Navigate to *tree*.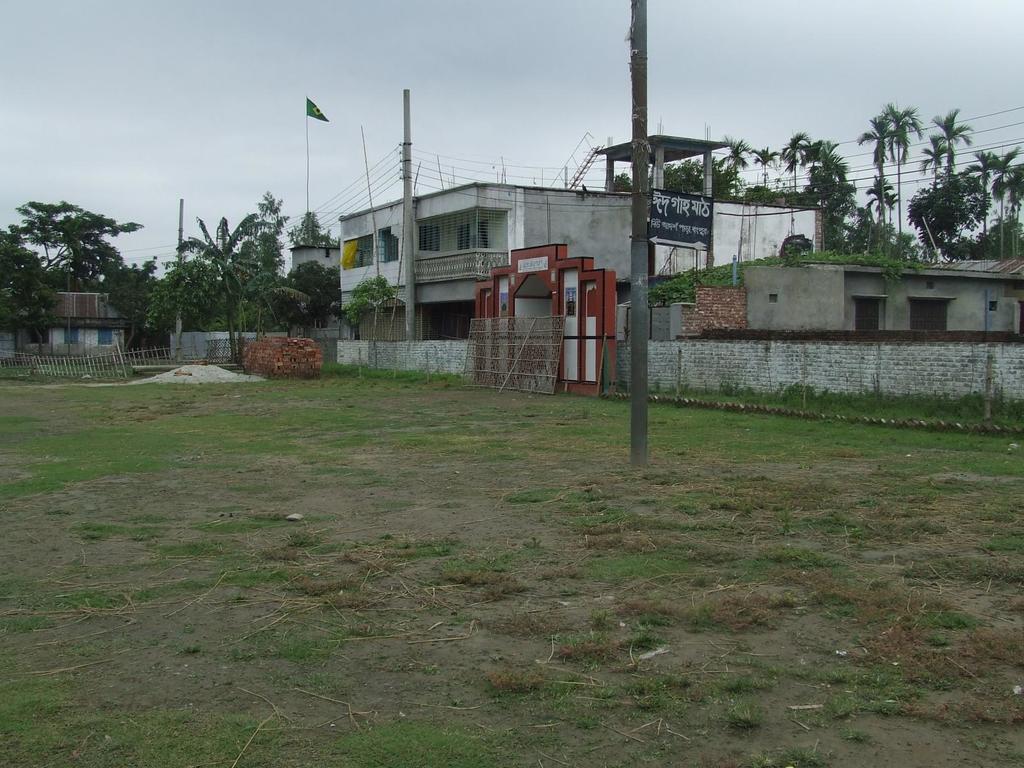
Navigation target: box(905, 166, 992, 249).
